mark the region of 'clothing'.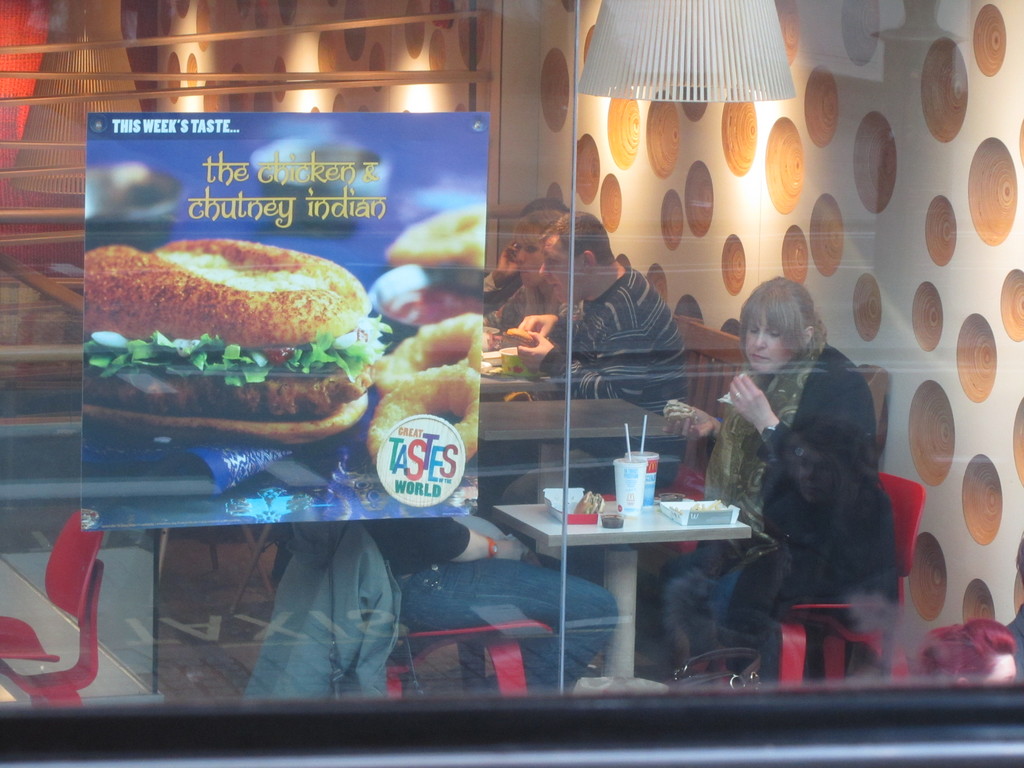
Region: 541,249,689,488.
